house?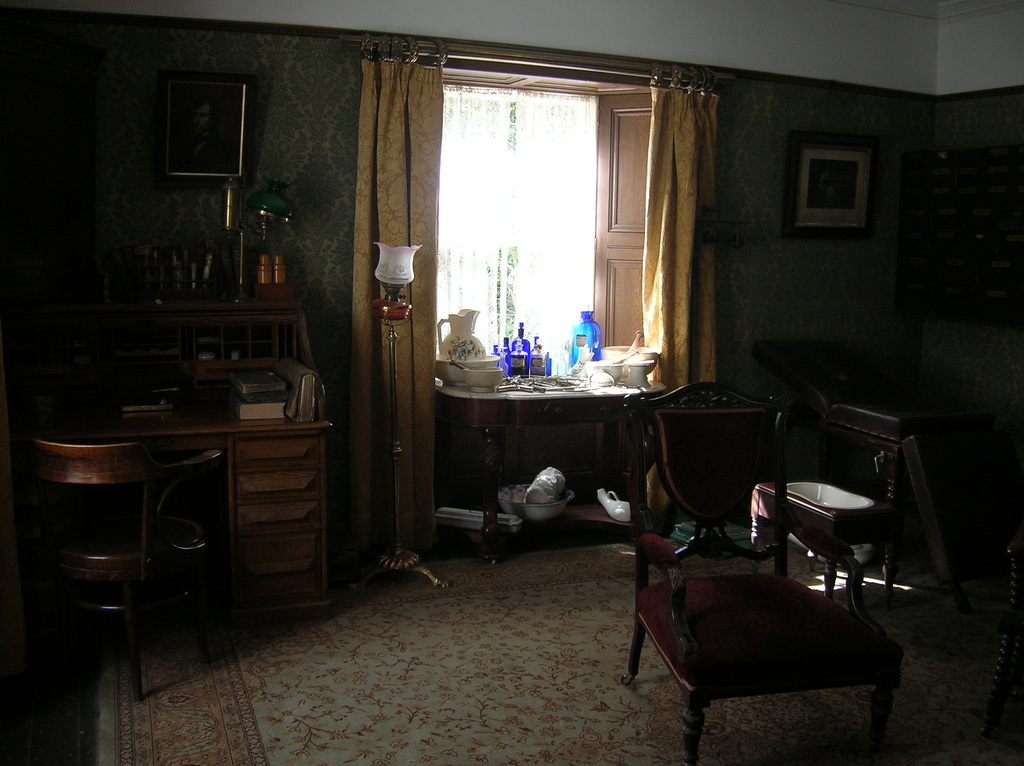
[0, 0, 1023, 765]
